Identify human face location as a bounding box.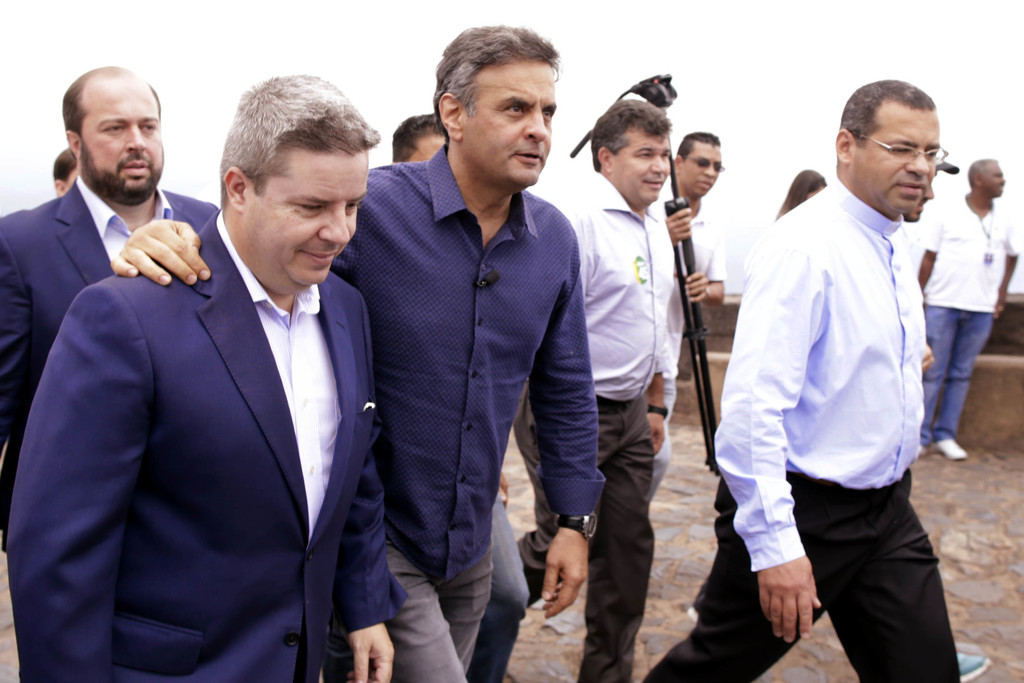
select_region(981, 167, 1011, 194).
